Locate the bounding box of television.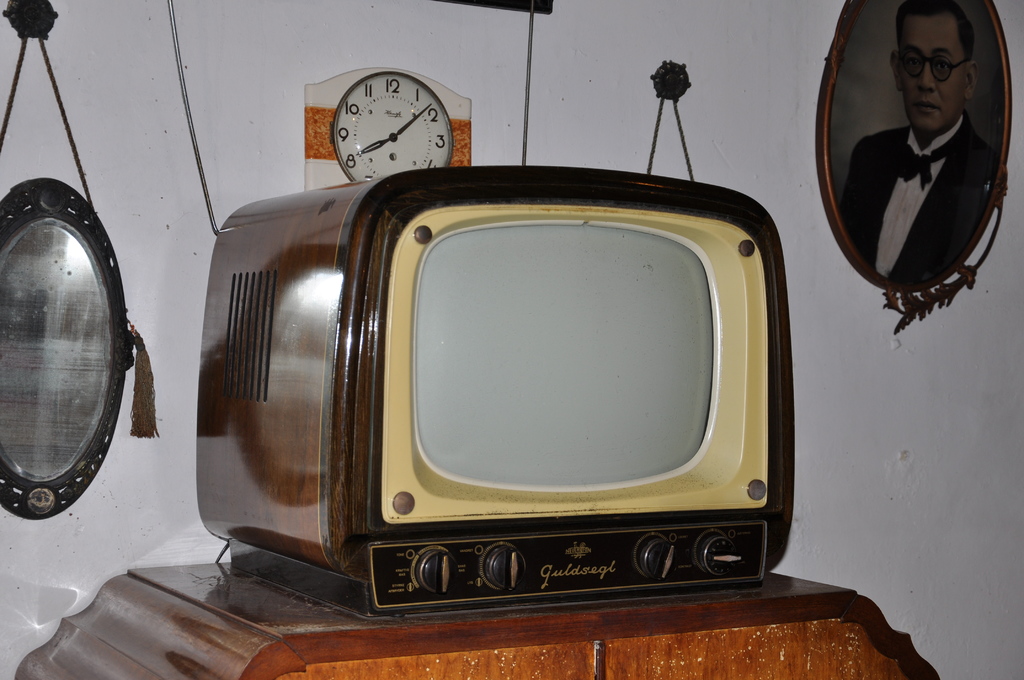
Bounding box: <bbox>196, 166, 791, 622</bbox>.
